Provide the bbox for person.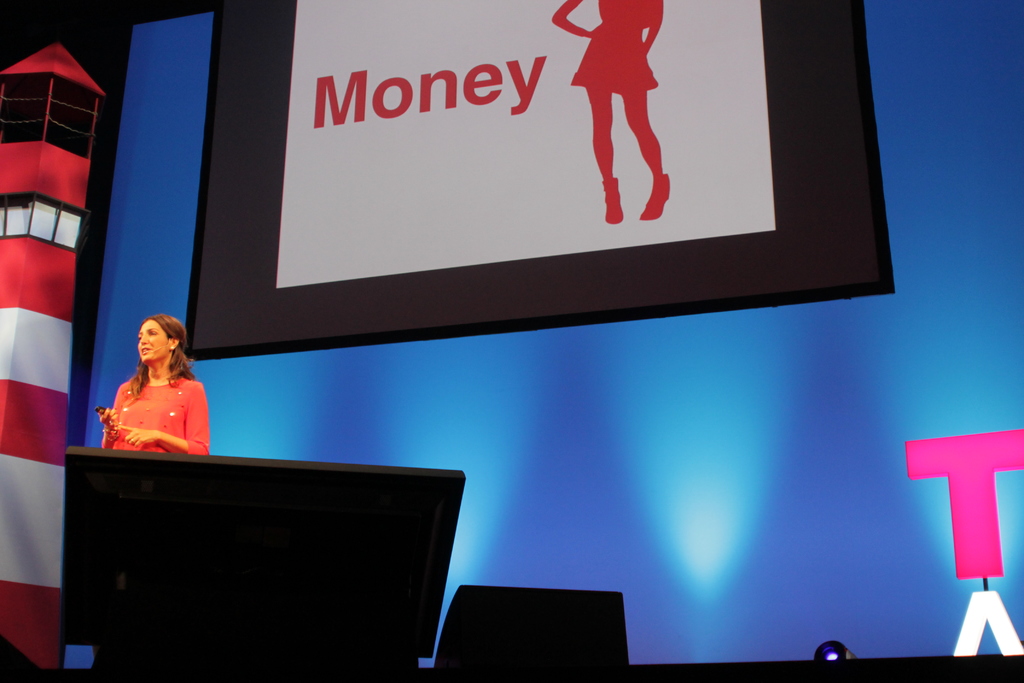
x1=83 y1=316 x2=232 y2=465.
